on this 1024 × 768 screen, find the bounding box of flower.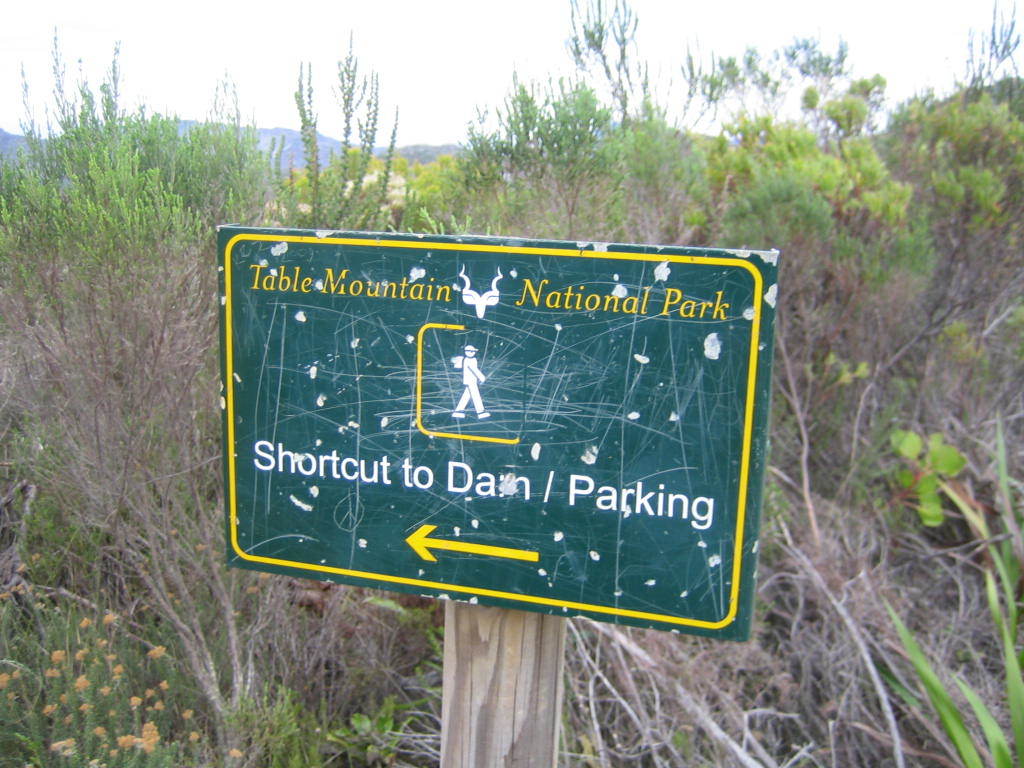
Bounding box: 76,614,92,626.
